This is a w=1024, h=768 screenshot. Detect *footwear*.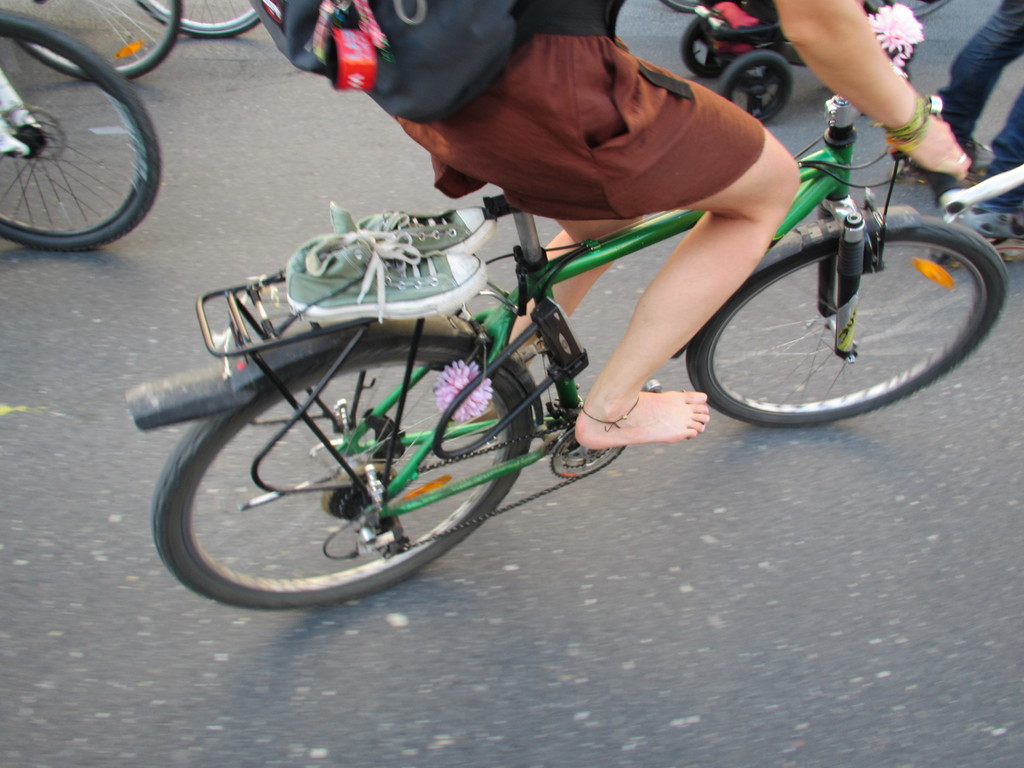
pyautogui.locateOnScreen(972, 204, 1023, 237).
